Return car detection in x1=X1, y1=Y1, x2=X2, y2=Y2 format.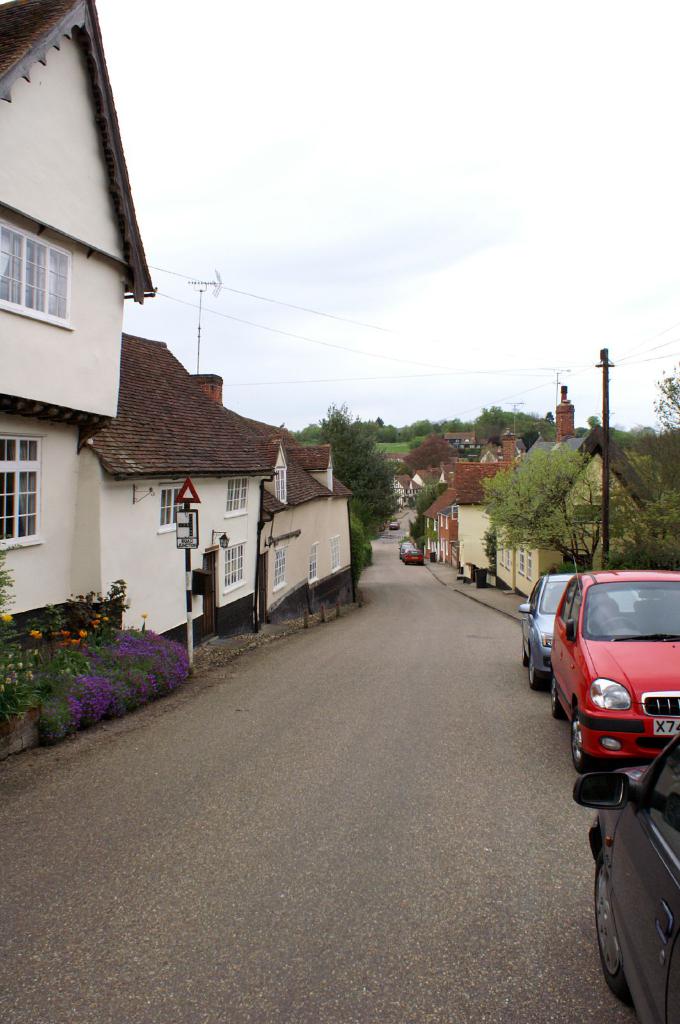
x1=525, y1=566, x2=577, y2=694.
